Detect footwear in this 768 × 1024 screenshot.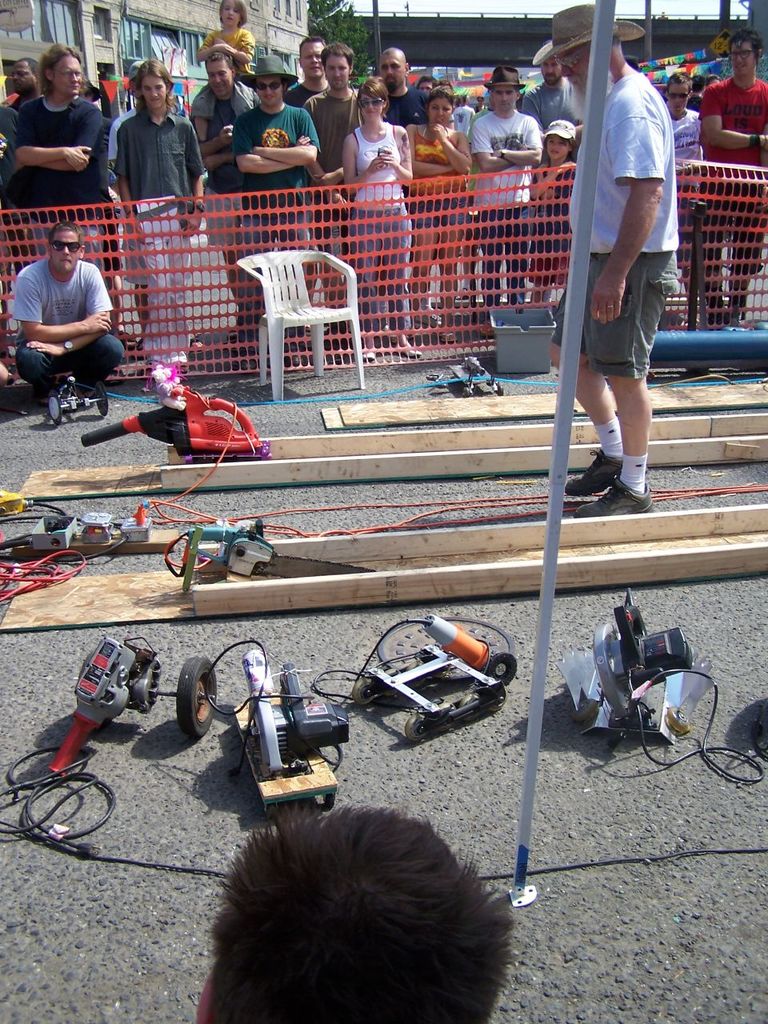
Detection: Rect(568, 452, 622, 503).
